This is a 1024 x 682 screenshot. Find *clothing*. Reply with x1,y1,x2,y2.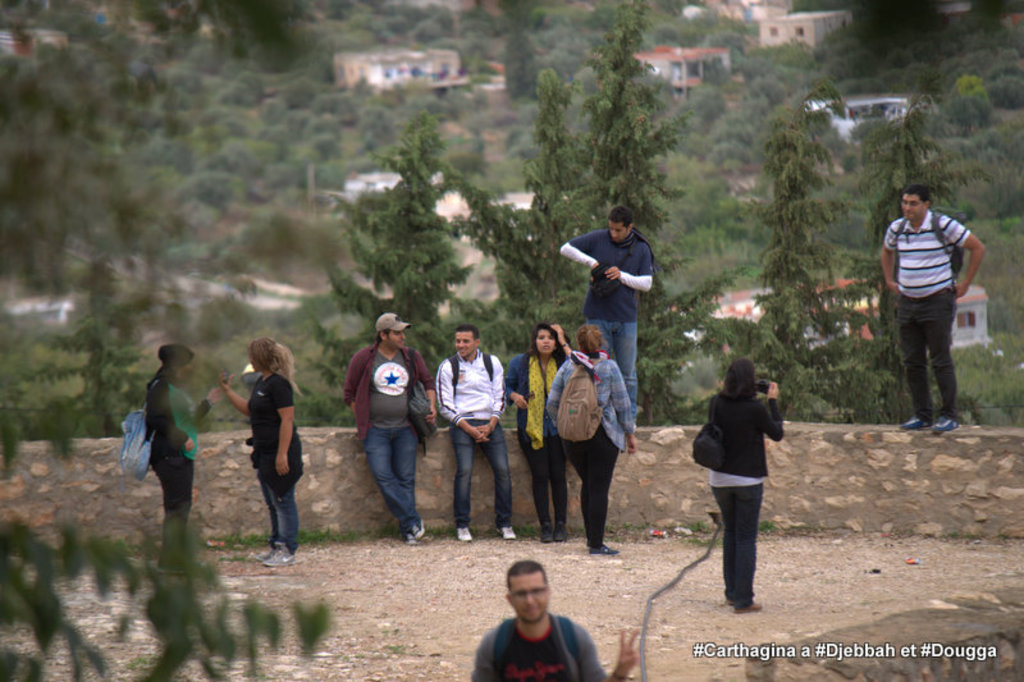
340,339,434,525.
